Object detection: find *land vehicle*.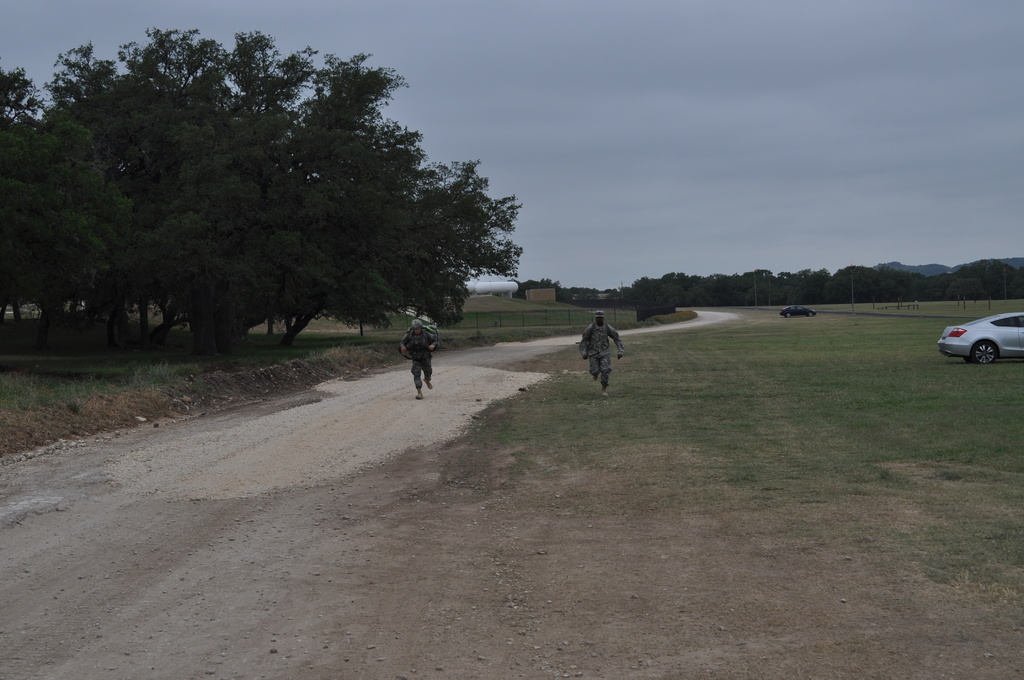
pyautogui.locateOnScreen(777, 302, 819, 321).
